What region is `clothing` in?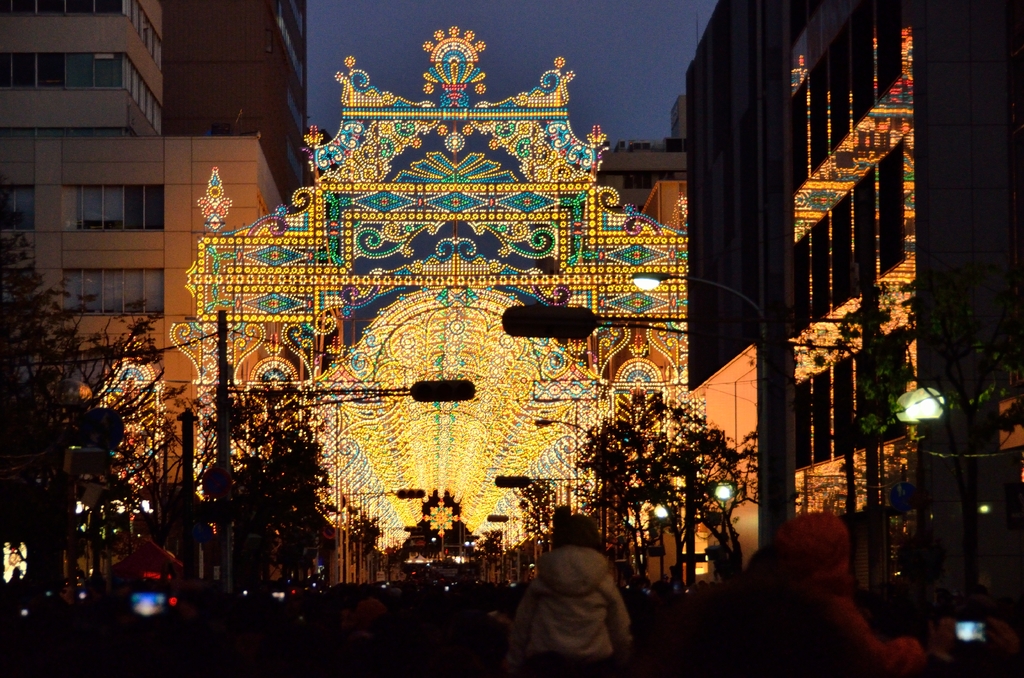
region(502, 545, 630, 677).
